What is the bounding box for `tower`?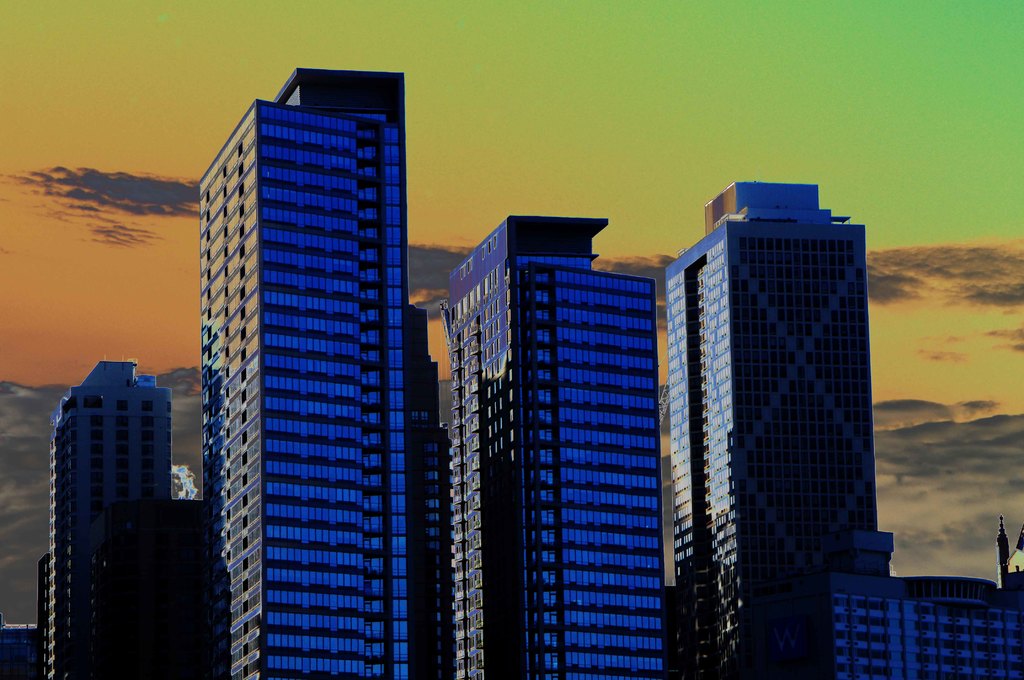
l=647, t=155, r=901, b=619.
